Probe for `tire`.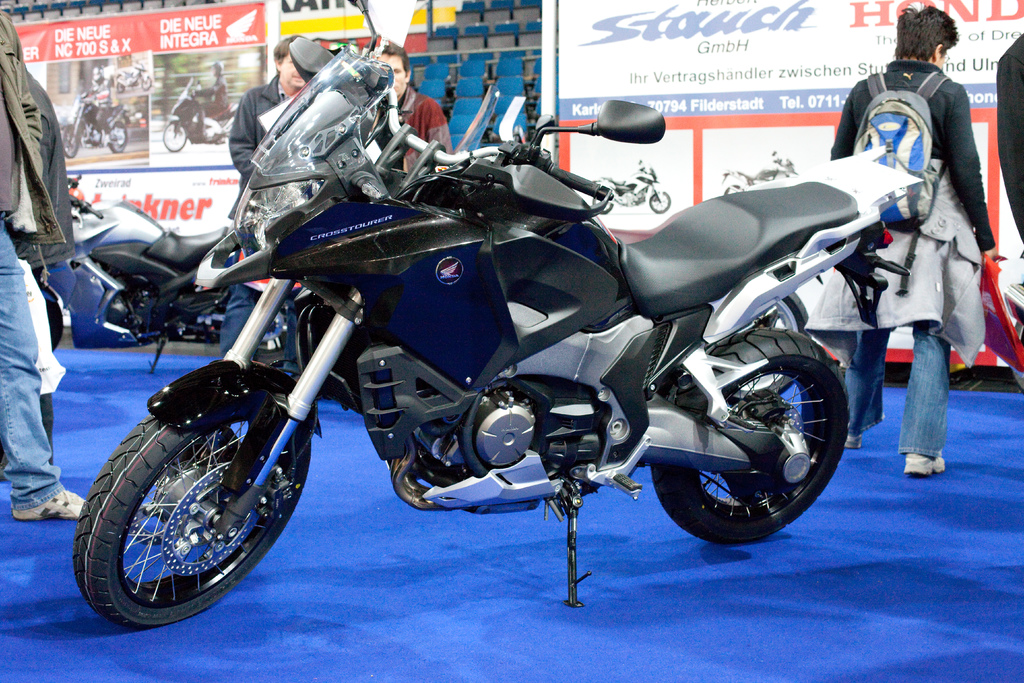
Probe result: 65:399:307:638.
